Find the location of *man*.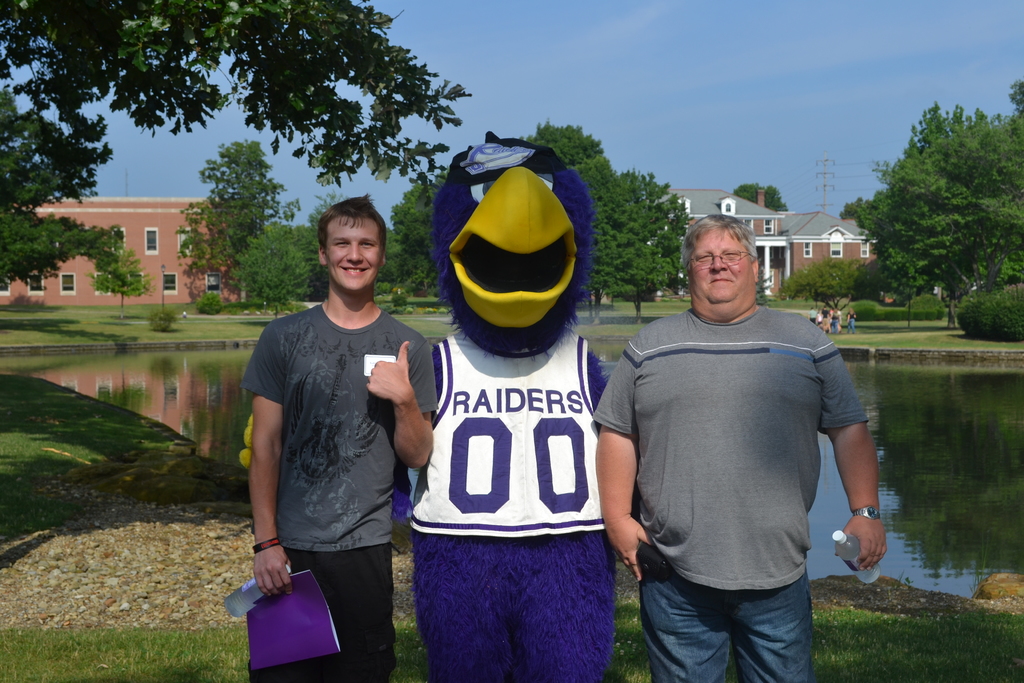
Location: rect(243, 194, 442, 682).
